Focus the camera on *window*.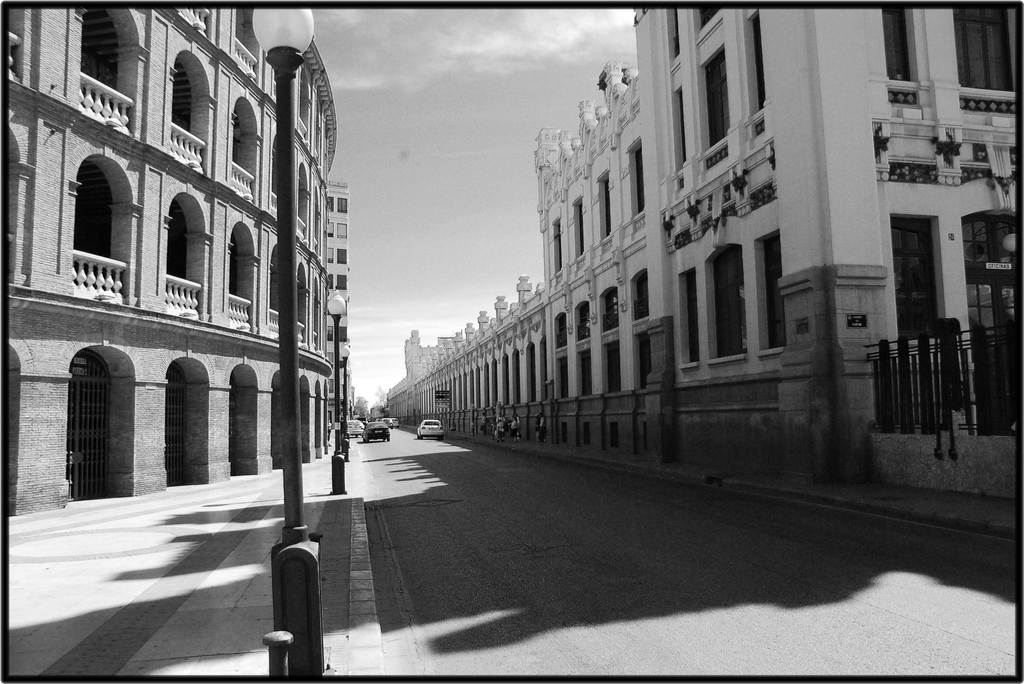
Focus region: 168, 195, 206, 315.
